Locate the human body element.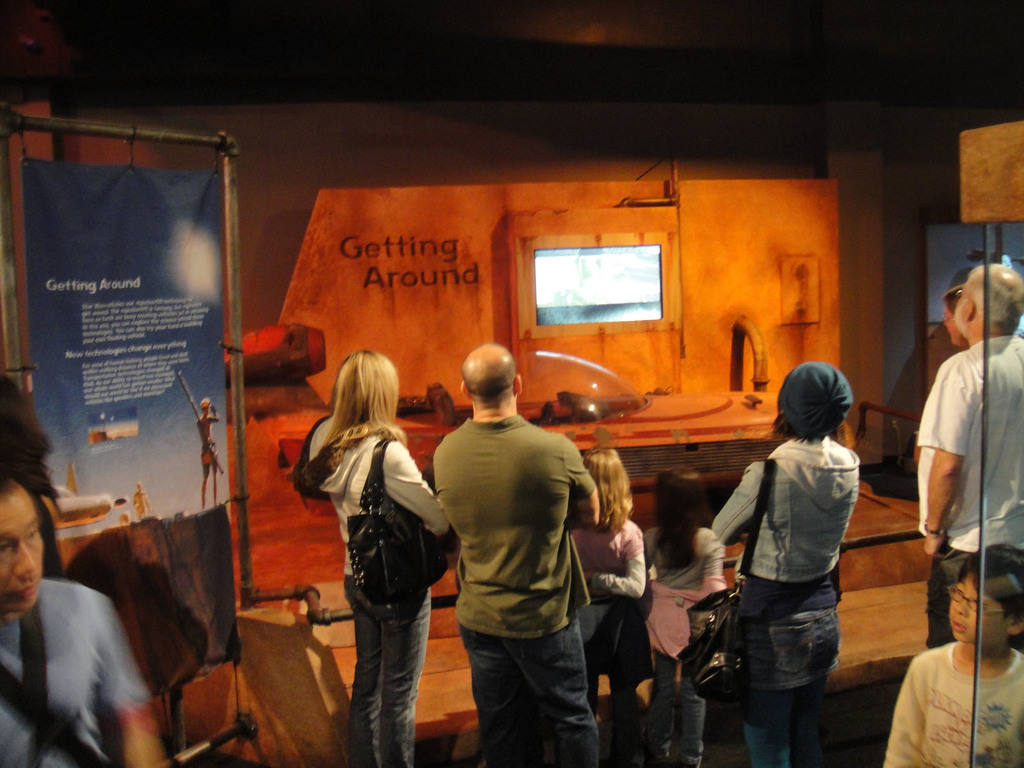
Element bbox: l=914, t=252, r=1010, b=634.
